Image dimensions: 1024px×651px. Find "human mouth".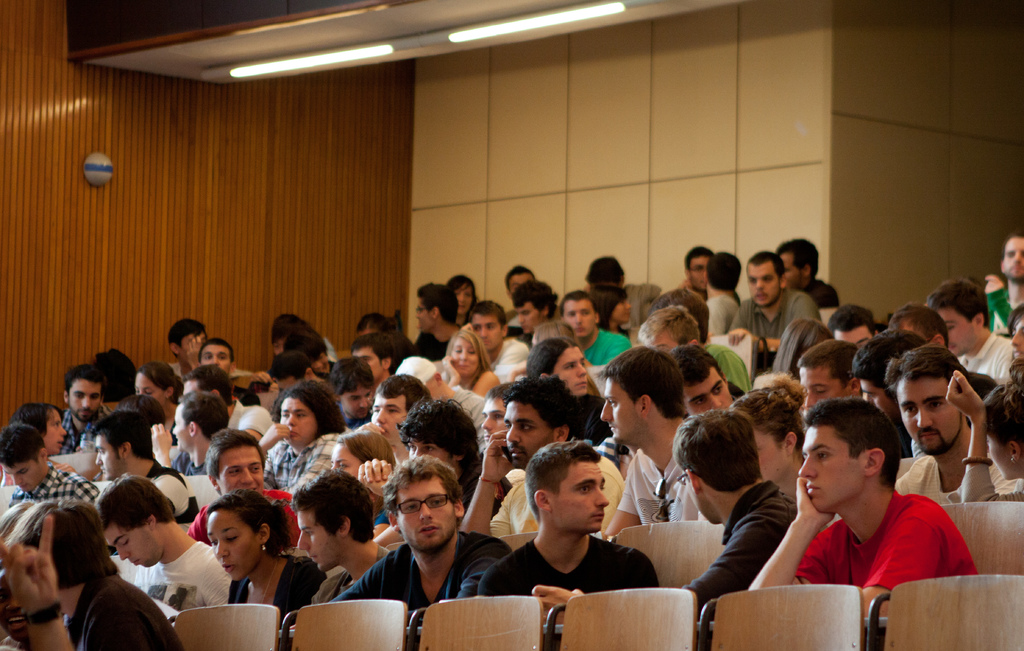
crop(481, 335, 493, 348).
